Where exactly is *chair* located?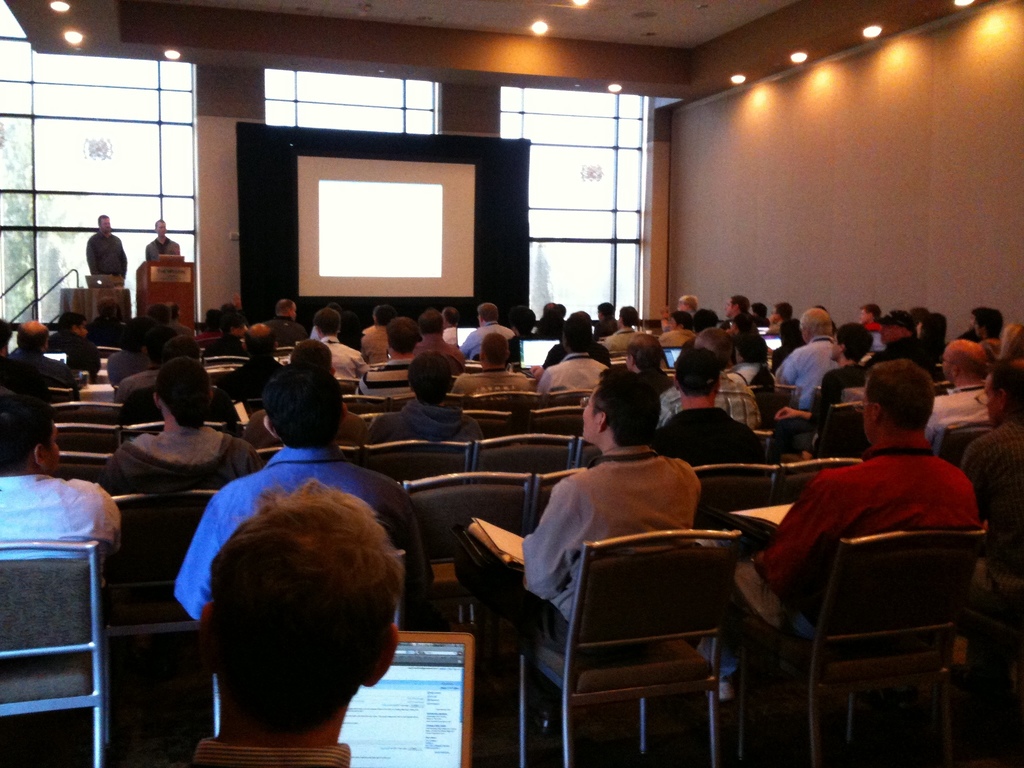
Its bounding box is select_region(812, 398, 871, 460).
